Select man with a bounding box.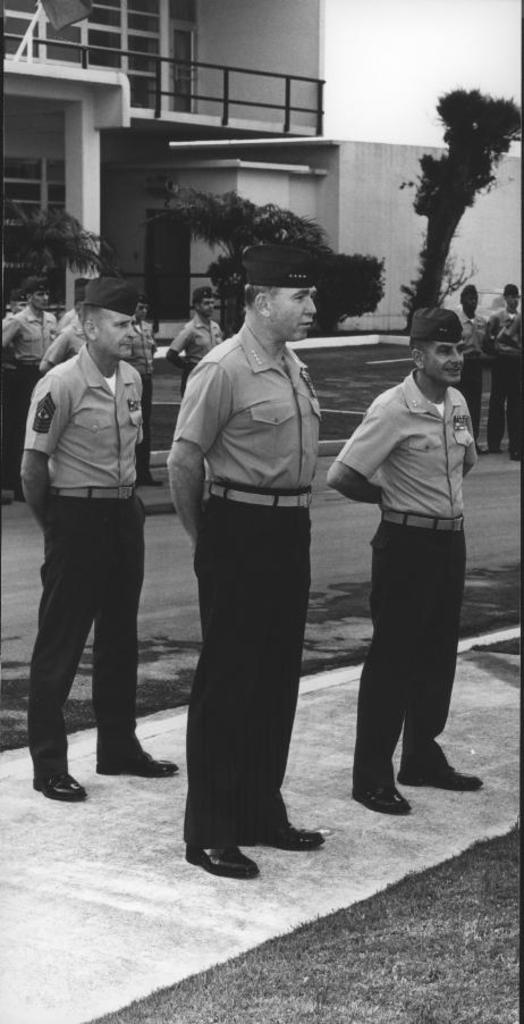
(x1=159, y1=260, x2=335, y2=874).
